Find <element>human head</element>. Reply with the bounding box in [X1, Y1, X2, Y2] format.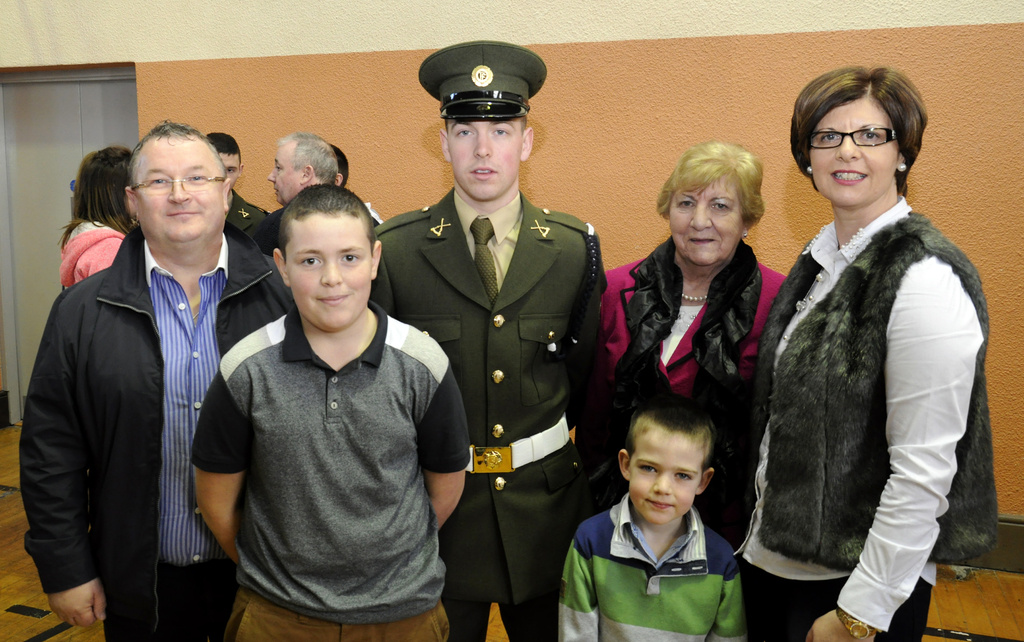
[783, 69, 929, 208].
